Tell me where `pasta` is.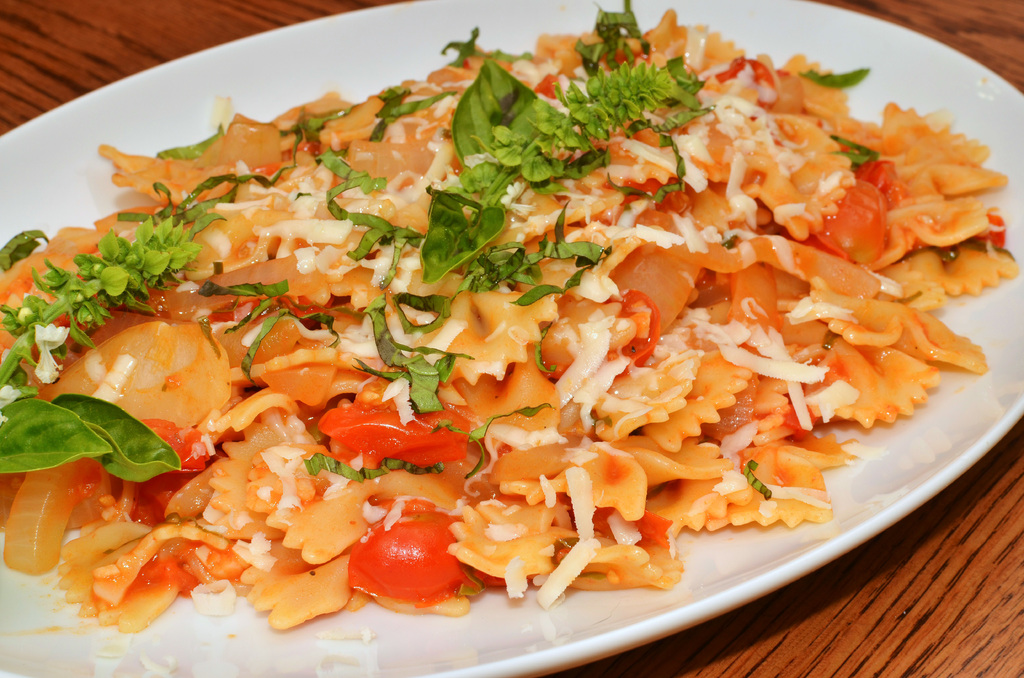
`pasta` is at Rect(7, 26, 1023, 639).
